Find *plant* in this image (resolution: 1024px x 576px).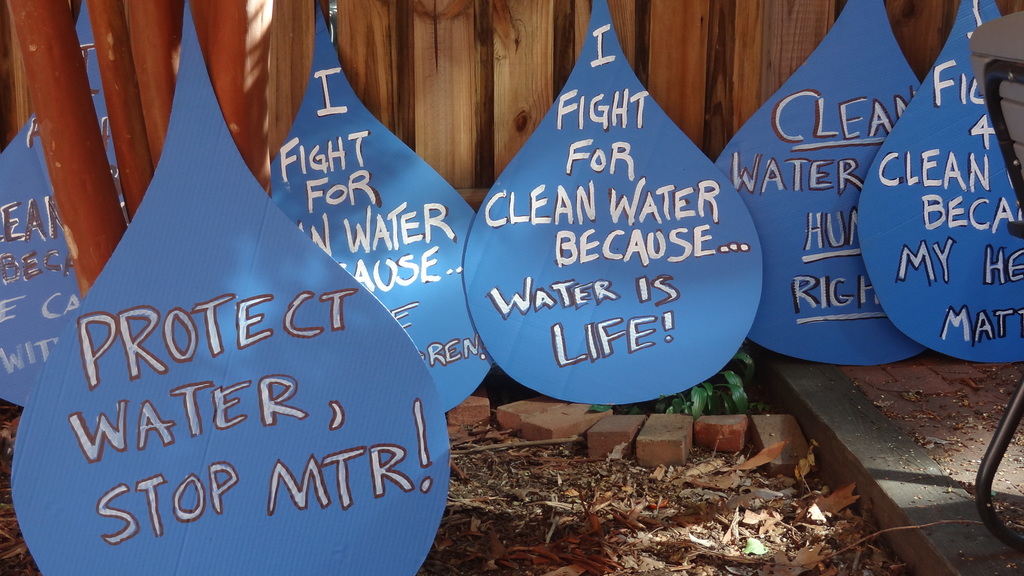
(585, 338, 767, 429).
